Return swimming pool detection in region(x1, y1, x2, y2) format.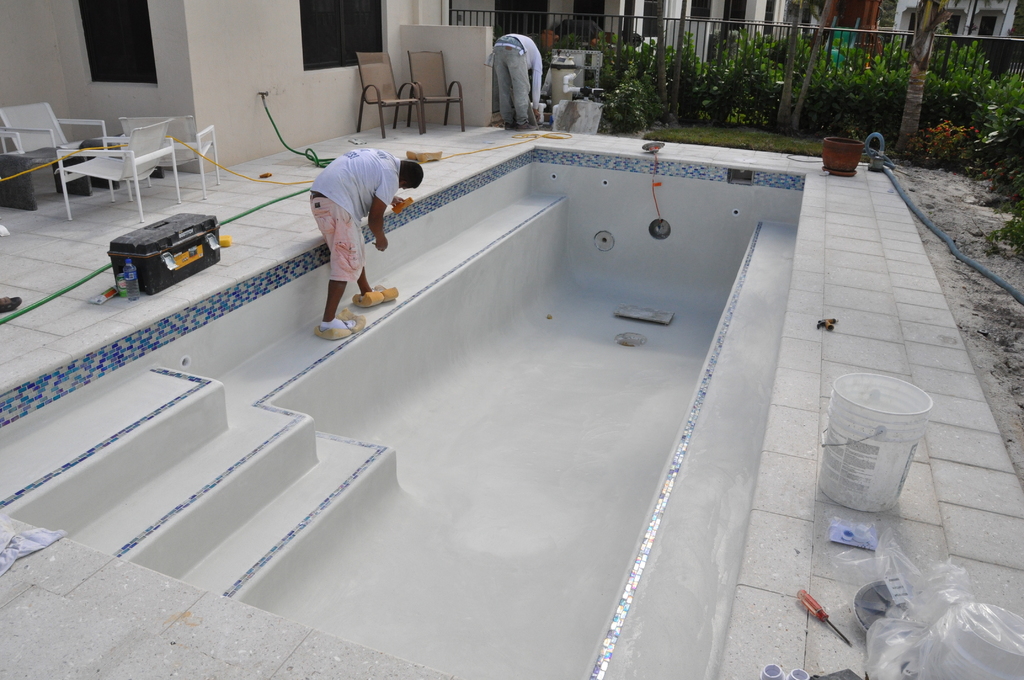
region(0, 148, 801, 679).
